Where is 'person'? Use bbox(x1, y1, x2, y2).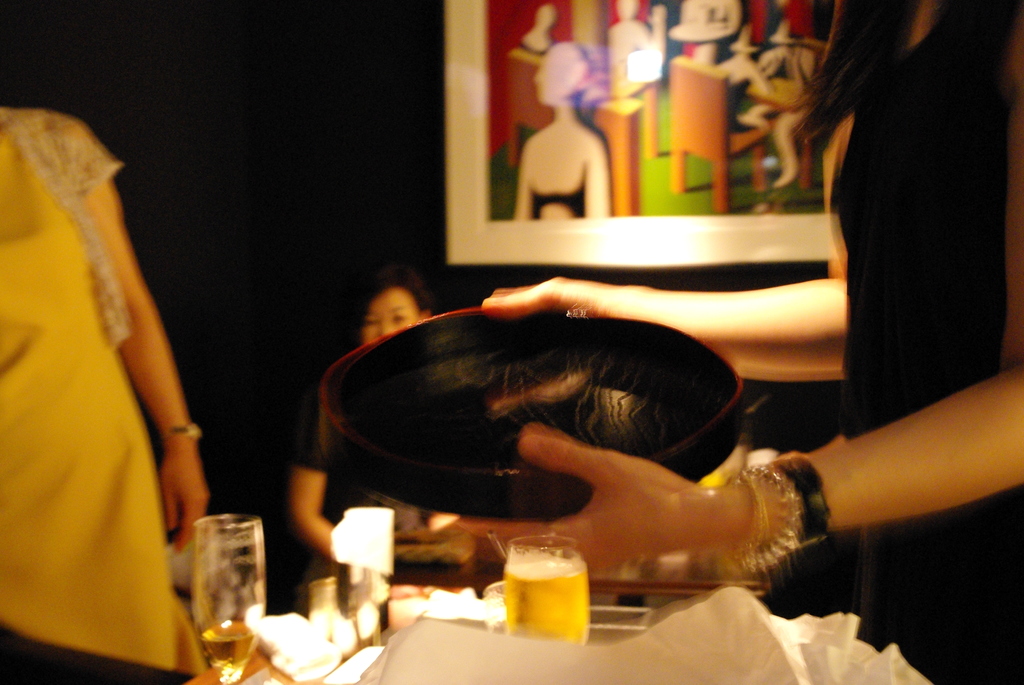
bbox(516, 43, 612, 224).
